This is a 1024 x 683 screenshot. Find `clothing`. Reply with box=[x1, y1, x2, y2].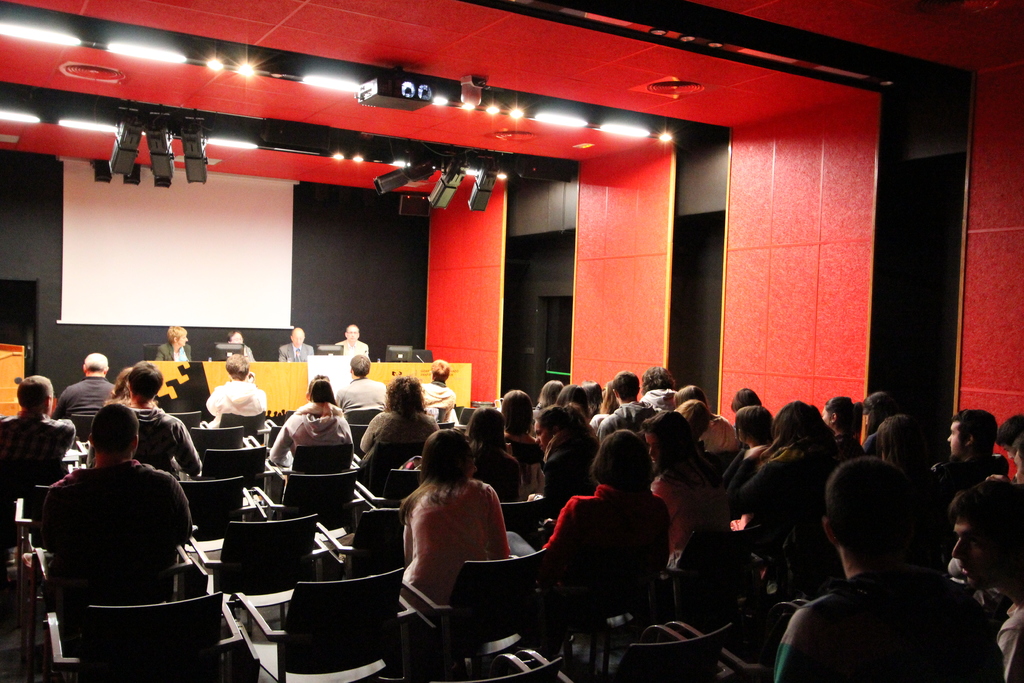
box=[533, 477, 673, 597].
